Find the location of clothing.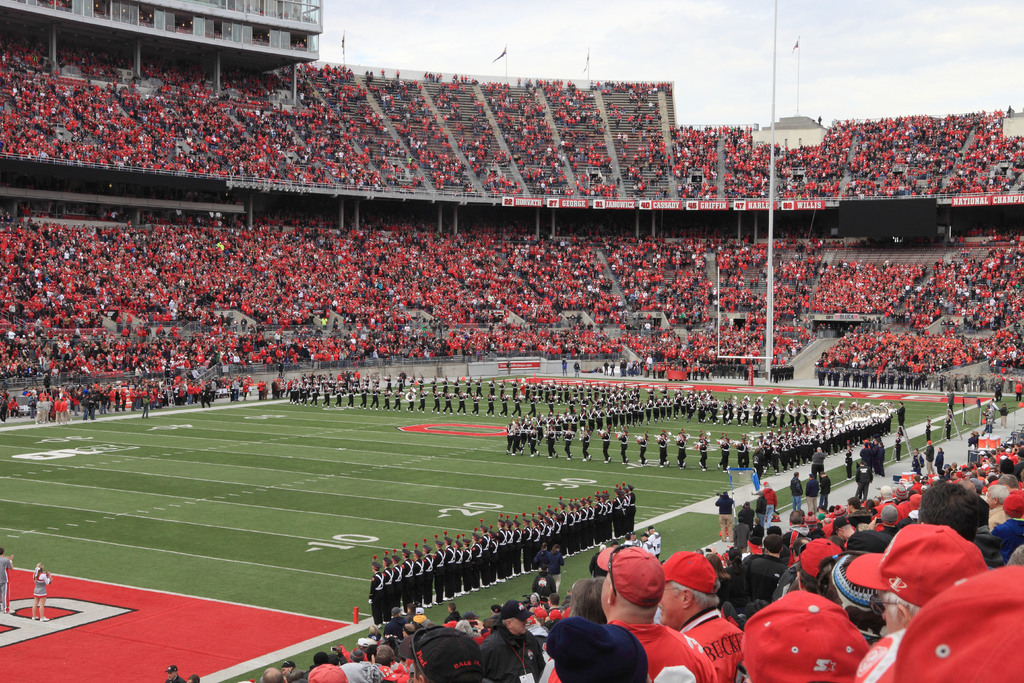
Location: detection(700, 440, 708, 465).
